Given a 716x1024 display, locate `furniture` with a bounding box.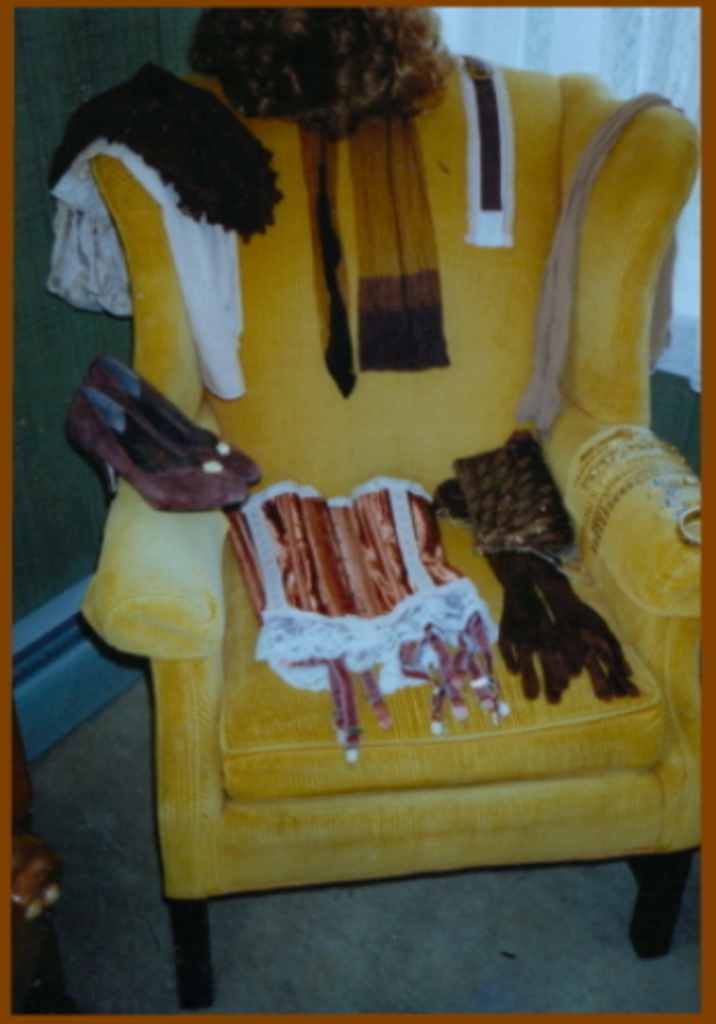
Located: <bbox>88, 51, 708, 1010</bbox>.
